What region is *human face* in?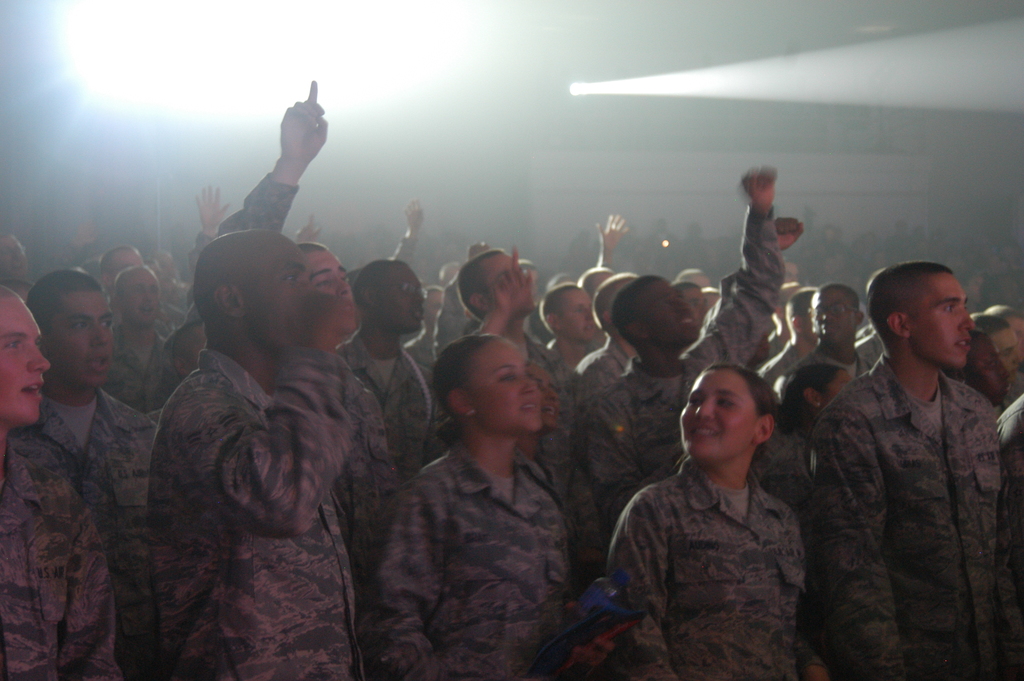
966, 326, 1007, 393.
